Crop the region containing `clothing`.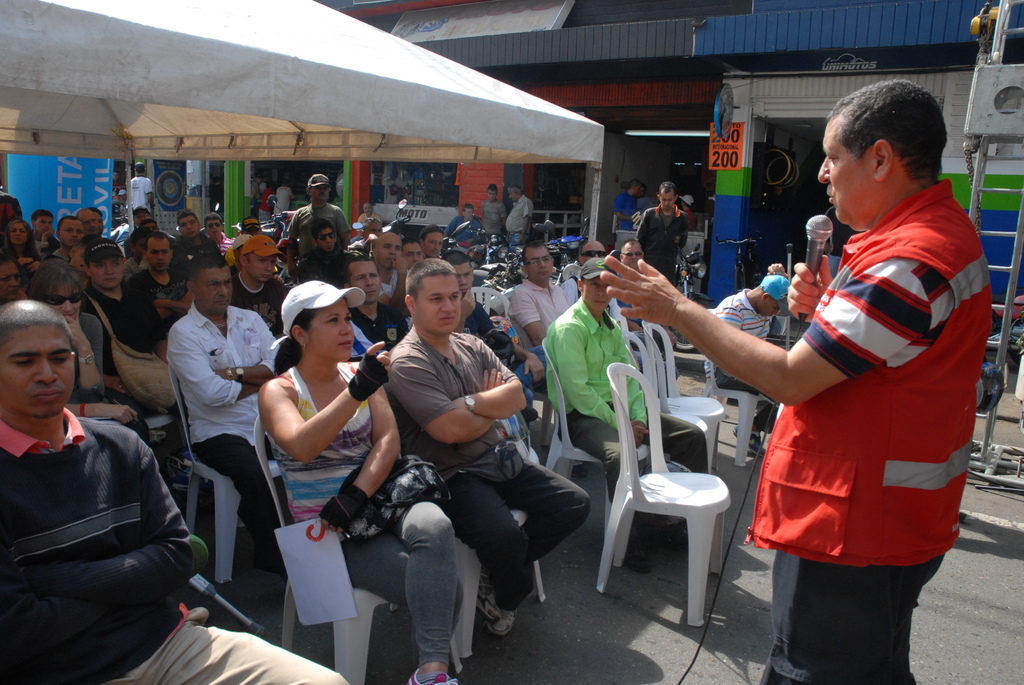
Crop region: 383, 317, 595, 620.
